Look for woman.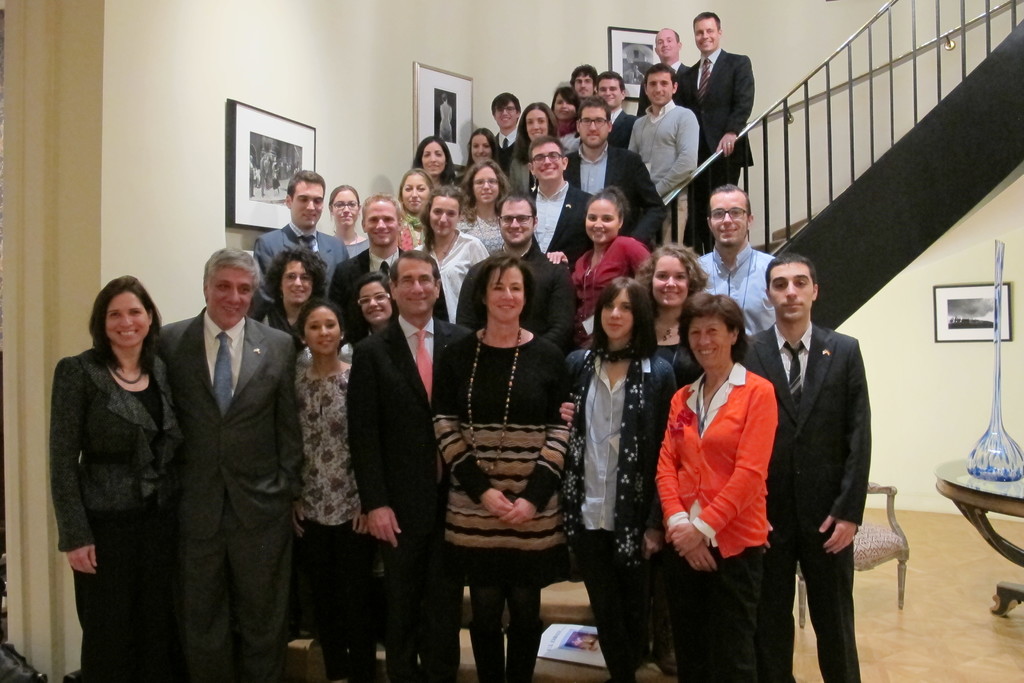
Found: 345:270:400:358.
